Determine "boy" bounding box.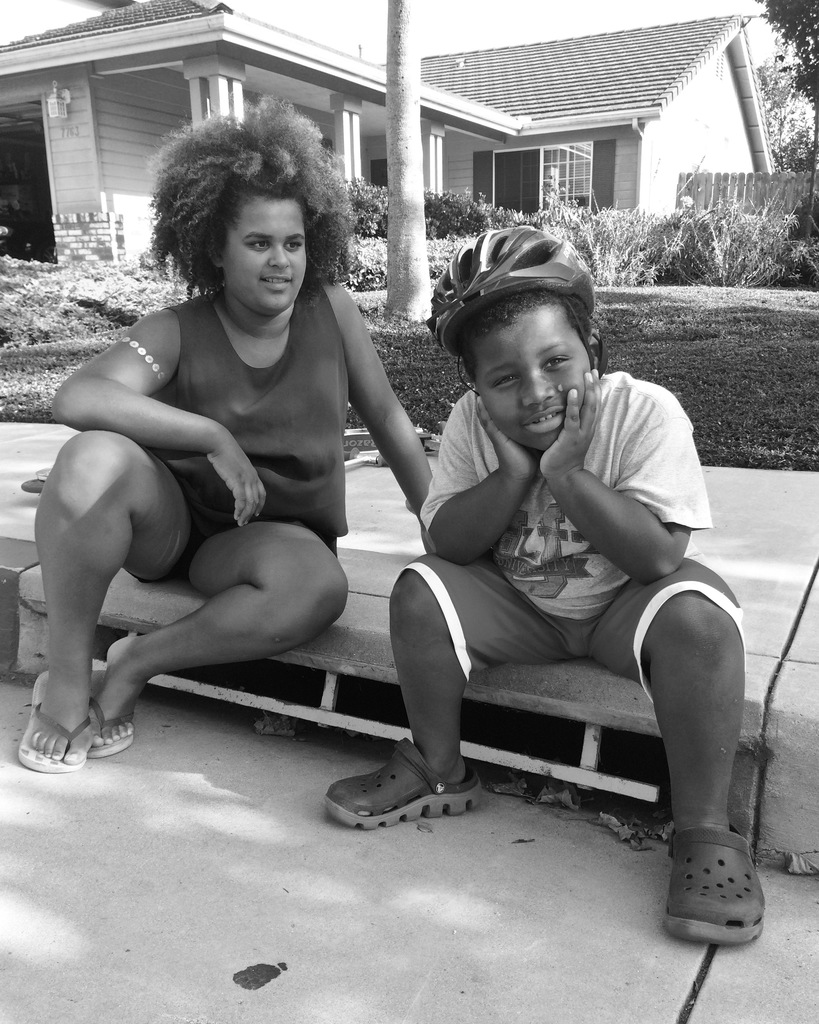
Determined: {"left": 346, "top": 213, "right": 728, "bottom": 883}.
